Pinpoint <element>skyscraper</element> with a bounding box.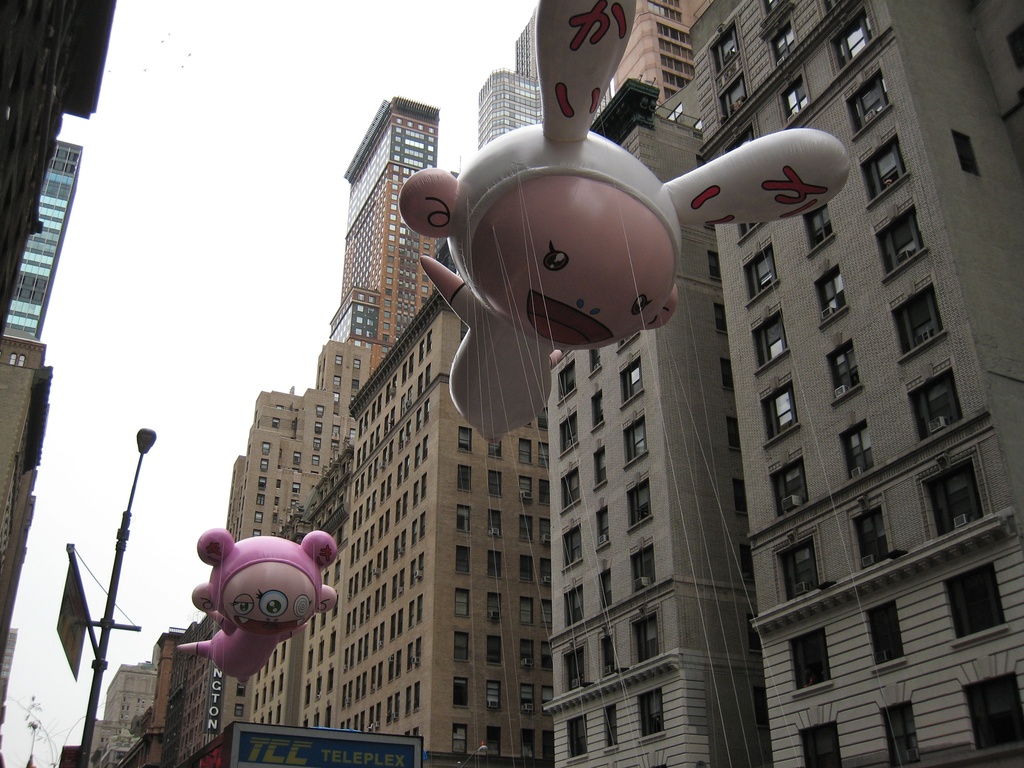
[0,137,84,343].
